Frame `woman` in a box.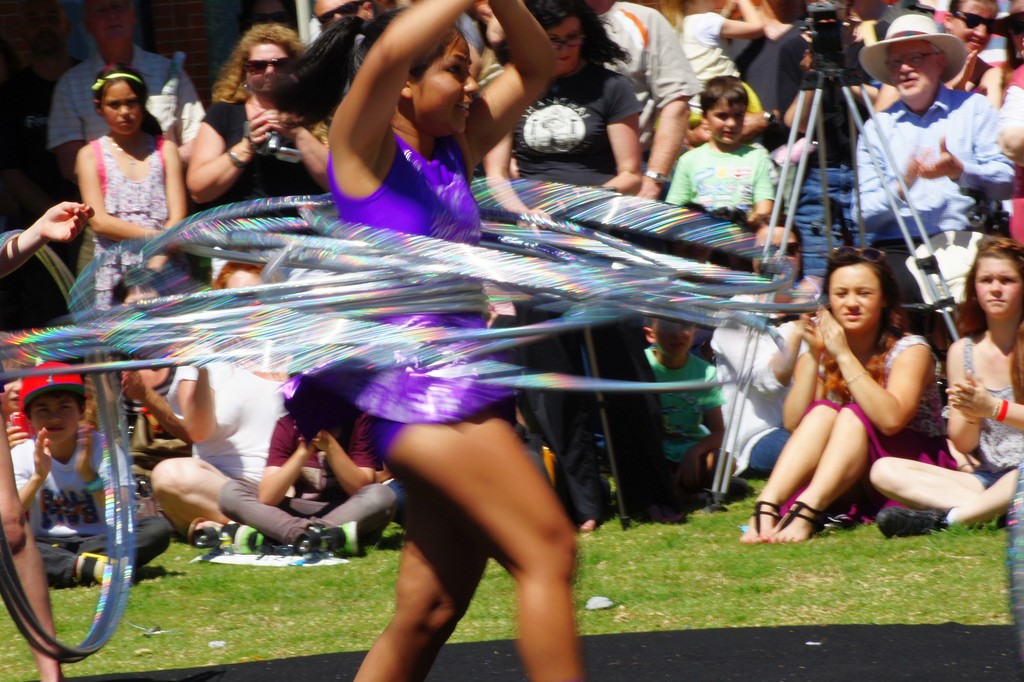
(186,19,332,290).
